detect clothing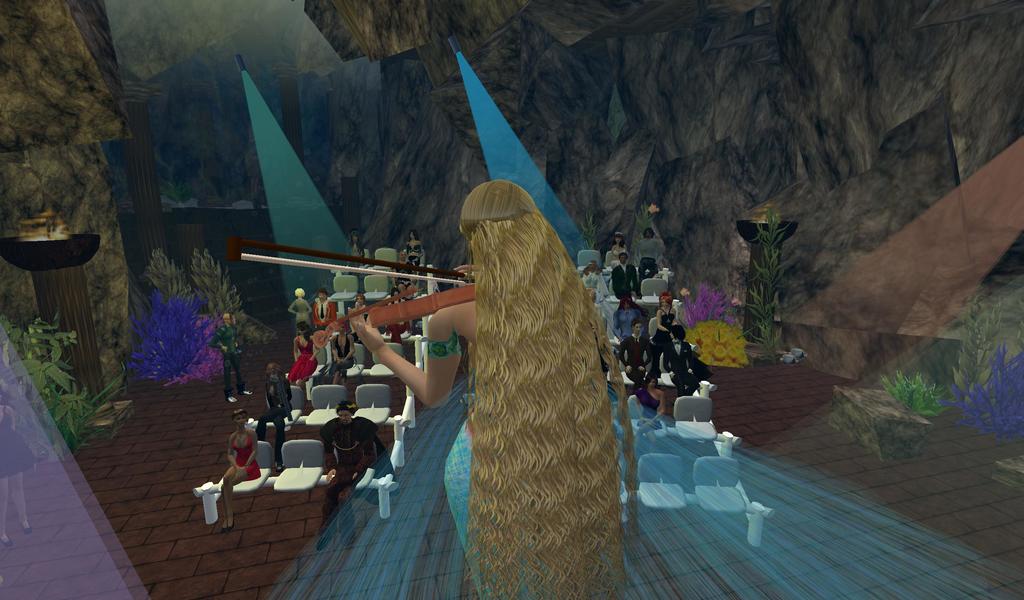
locate(382, 318, 411, 348)
